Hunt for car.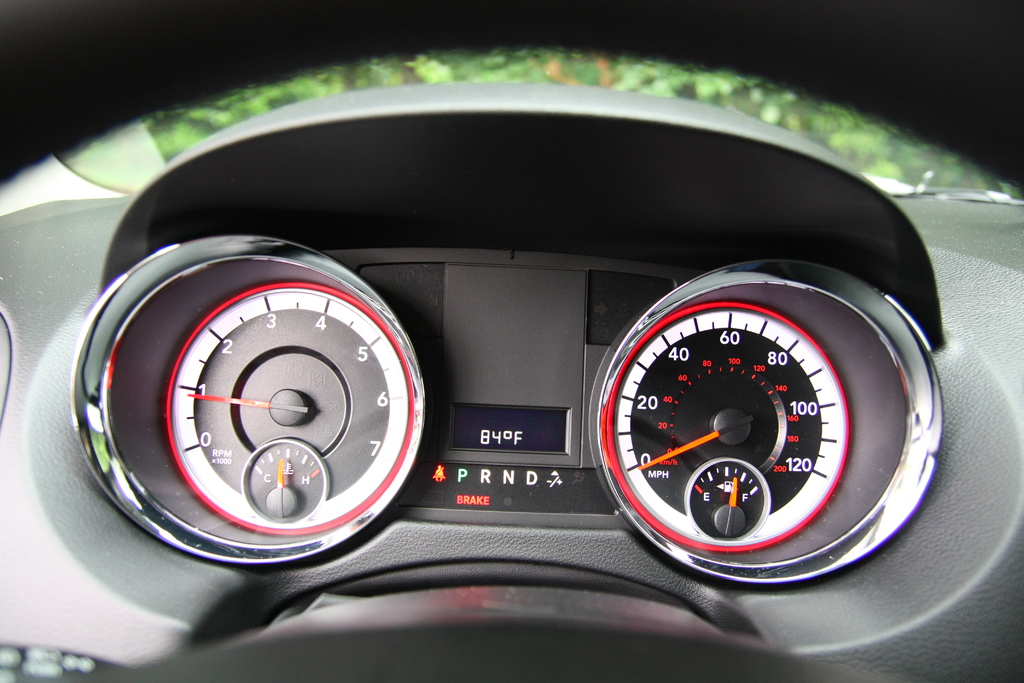
Hunted down at [left=0, top=0, right=1023, bottom=682].
